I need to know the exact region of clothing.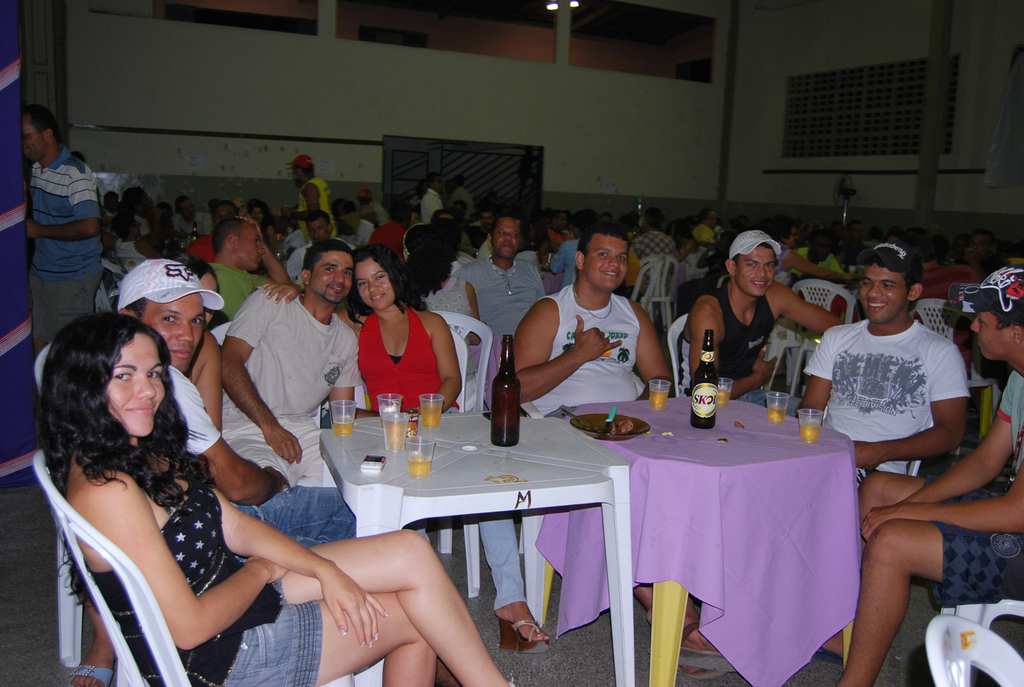
Region: (left=800, top=249, right=841, bottom=279).
